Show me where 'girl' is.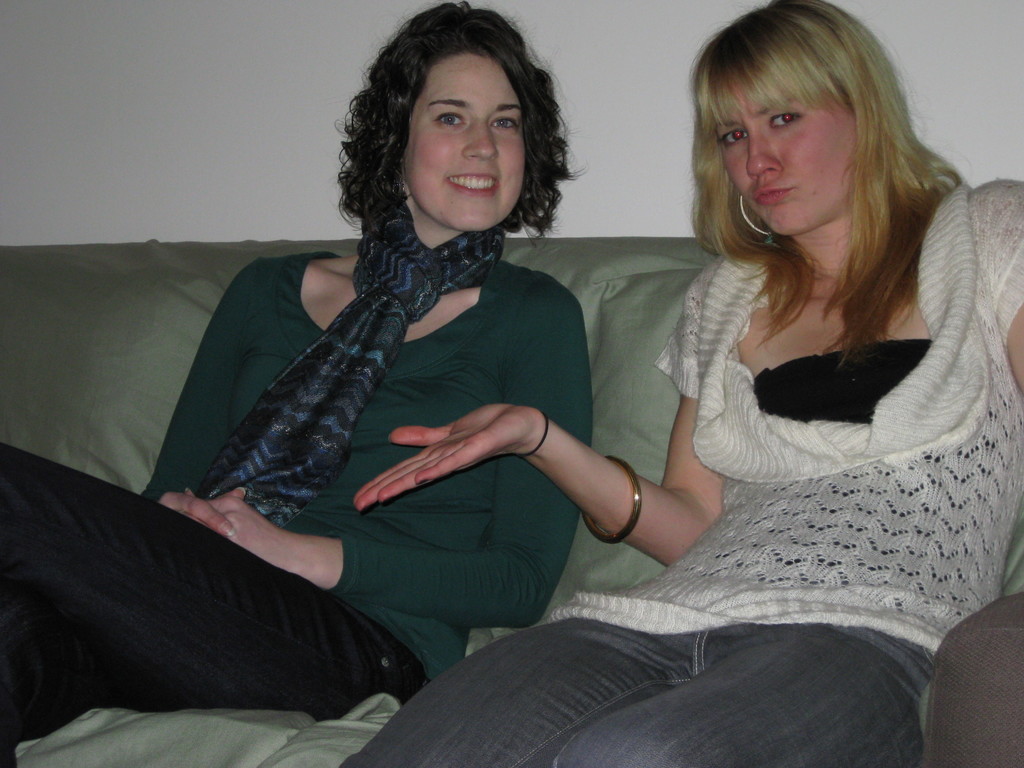
'girl' is at BBox(343, 0, 1023, 767).
